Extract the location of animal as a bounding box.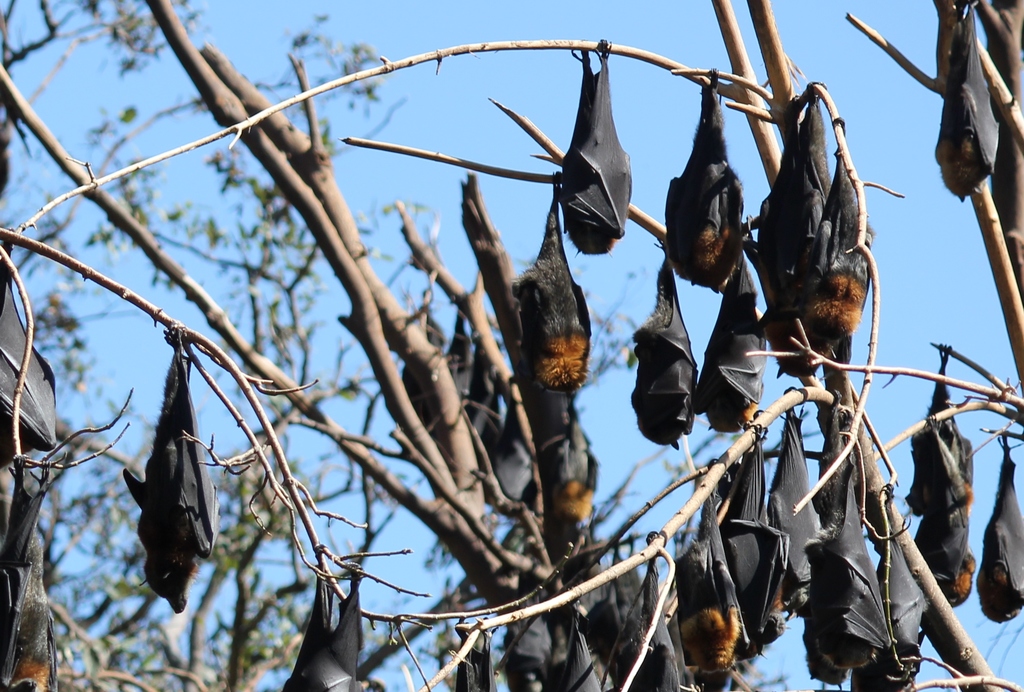
[x1=549, y1=40, x2=636, y2=254].
